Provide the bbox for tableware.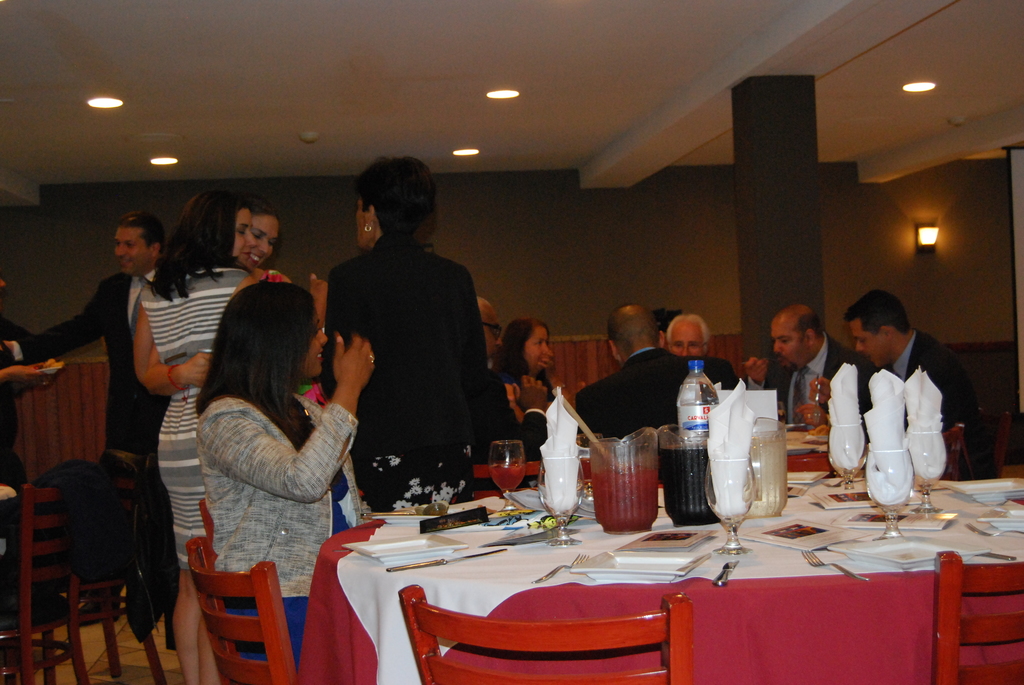
[x1=715, y1=559, x2=739, y2=588].
